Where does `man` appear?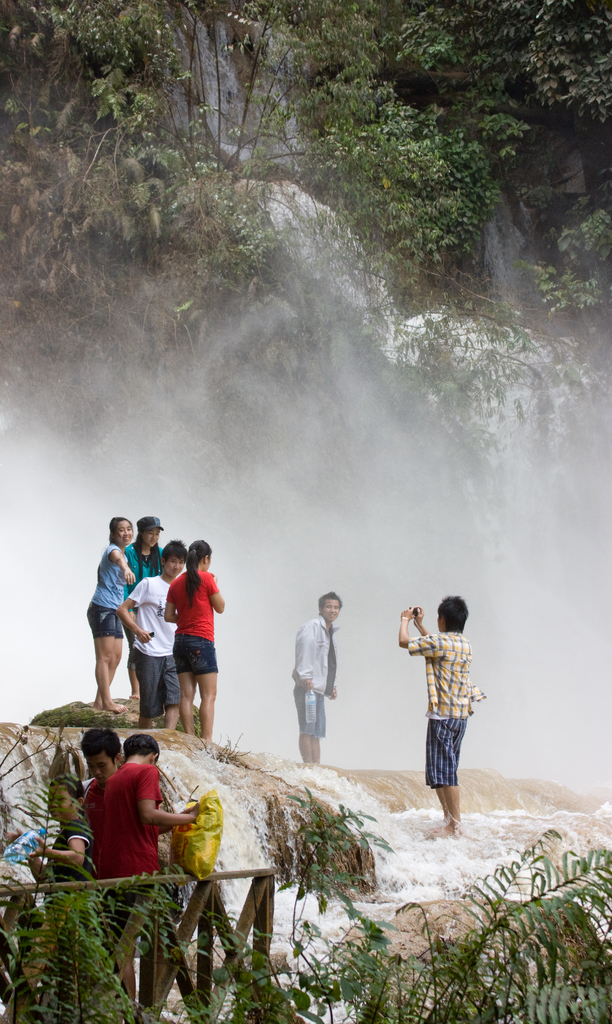
Appears at bbox(112, 536, 194, 732).
